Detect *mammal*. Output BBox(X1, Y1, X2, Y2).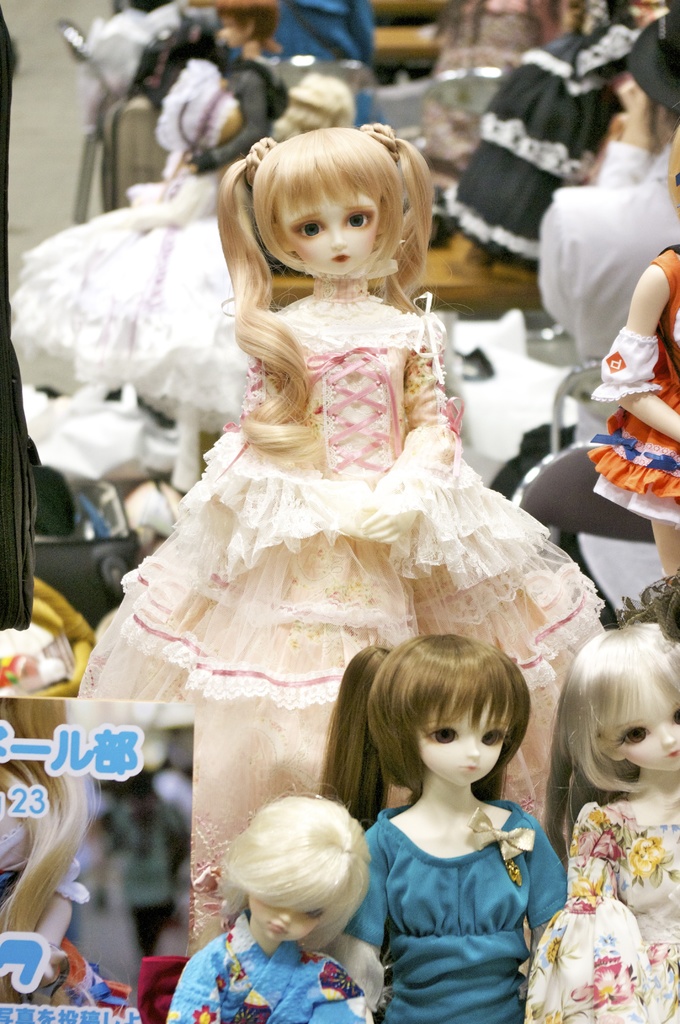
BBox(309, 632, 581, 1006).
